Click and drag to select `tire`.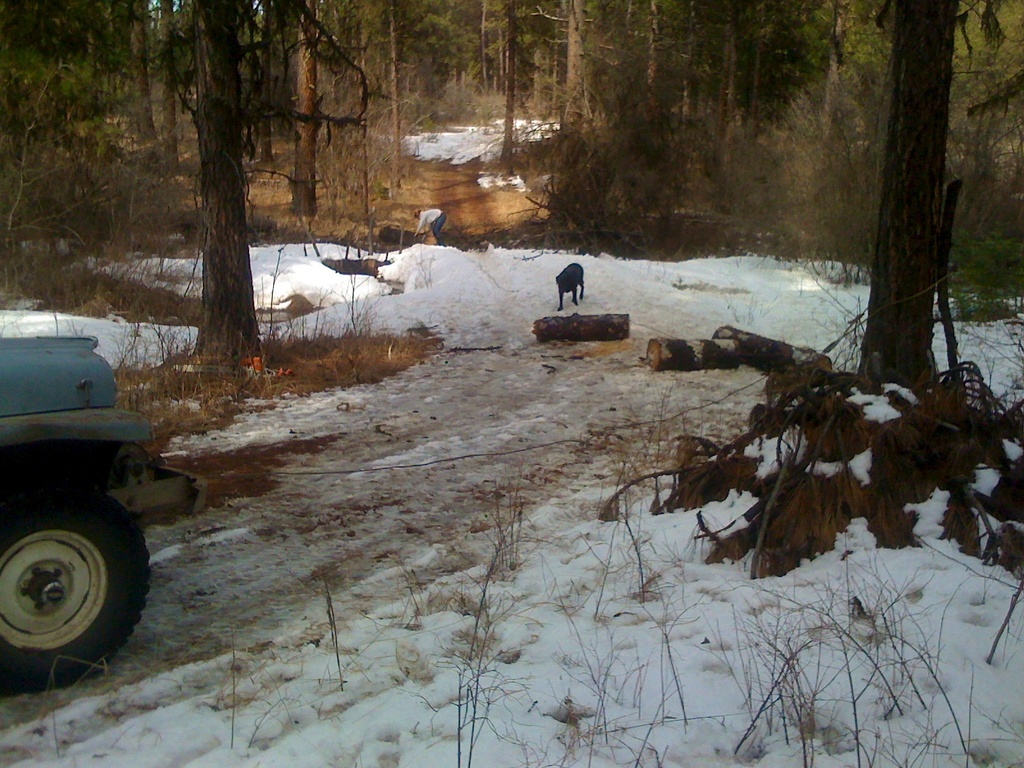
Selection: x1=0, y1=471, x2=141, y2=685.
